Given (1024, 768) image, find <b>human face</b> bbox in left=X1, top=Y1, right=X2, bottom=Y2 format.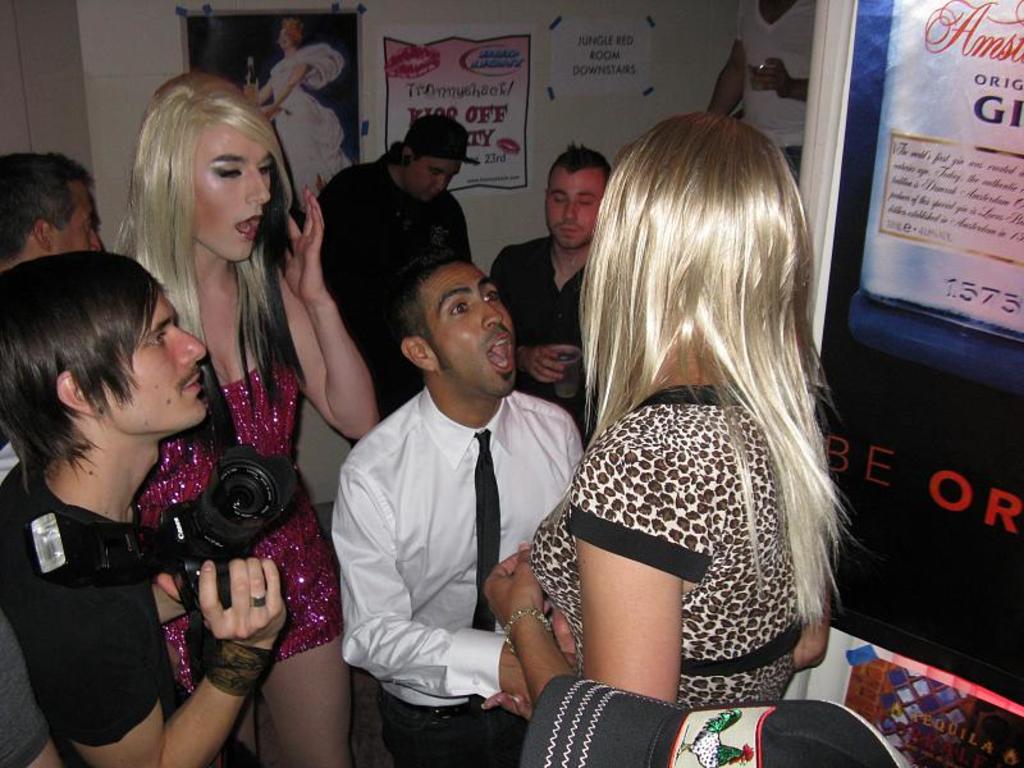
left=52, top=184, right=105, bottom=252.
